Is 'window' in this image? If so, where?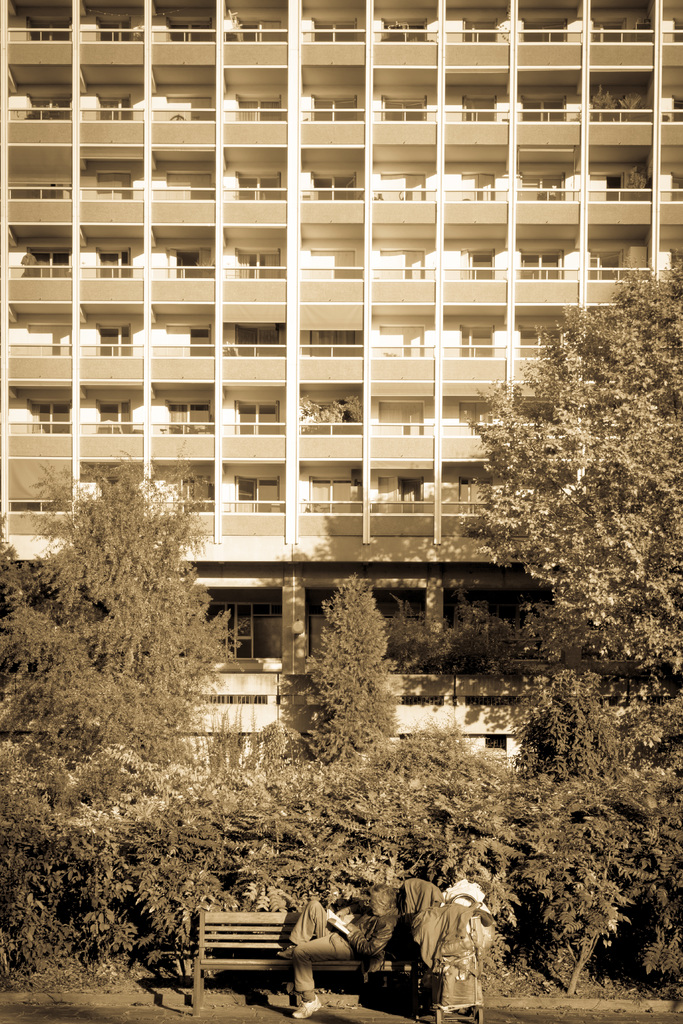
Yes, at Rect(518, 324, 559, 362).
